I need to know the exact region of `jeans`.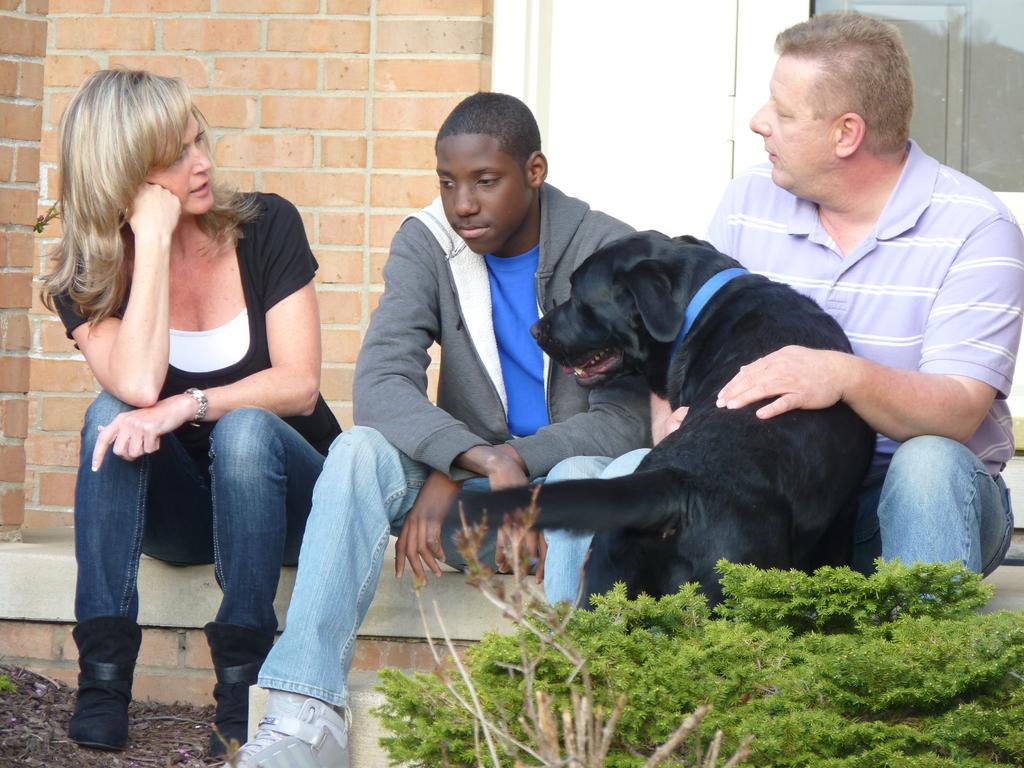
Region: bbox=[74, 390, 365, 724].
